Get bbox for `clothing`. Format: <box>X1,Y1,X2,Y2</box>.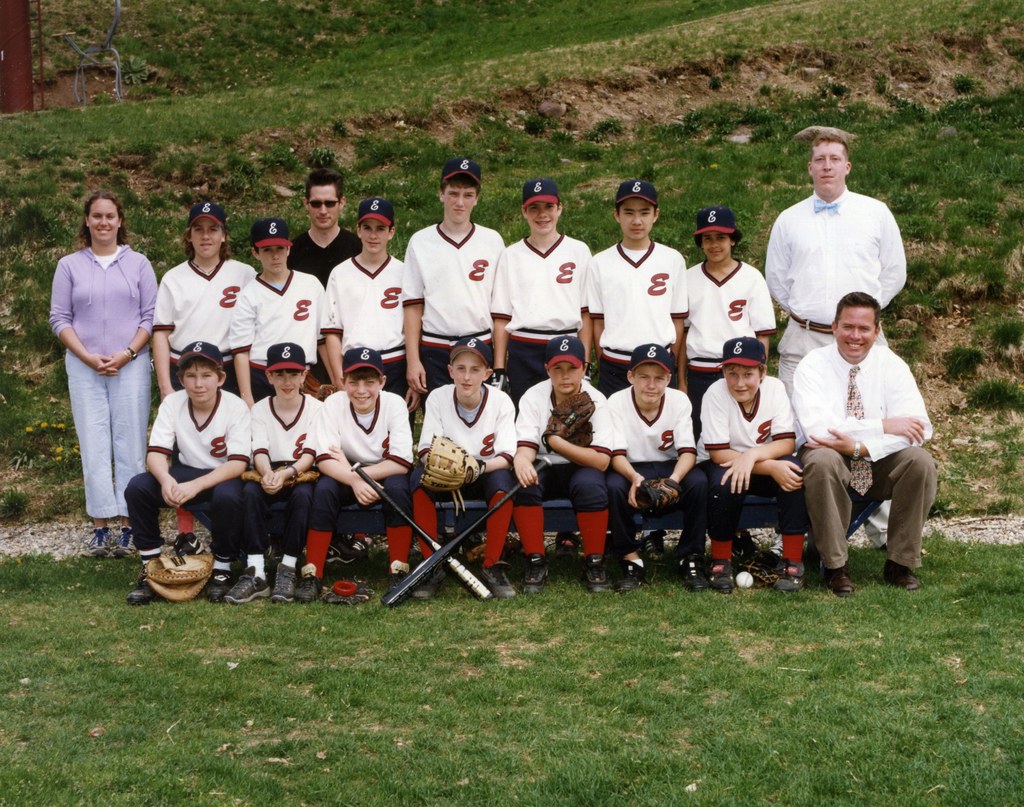
<box>696,380,804,541</box>.
